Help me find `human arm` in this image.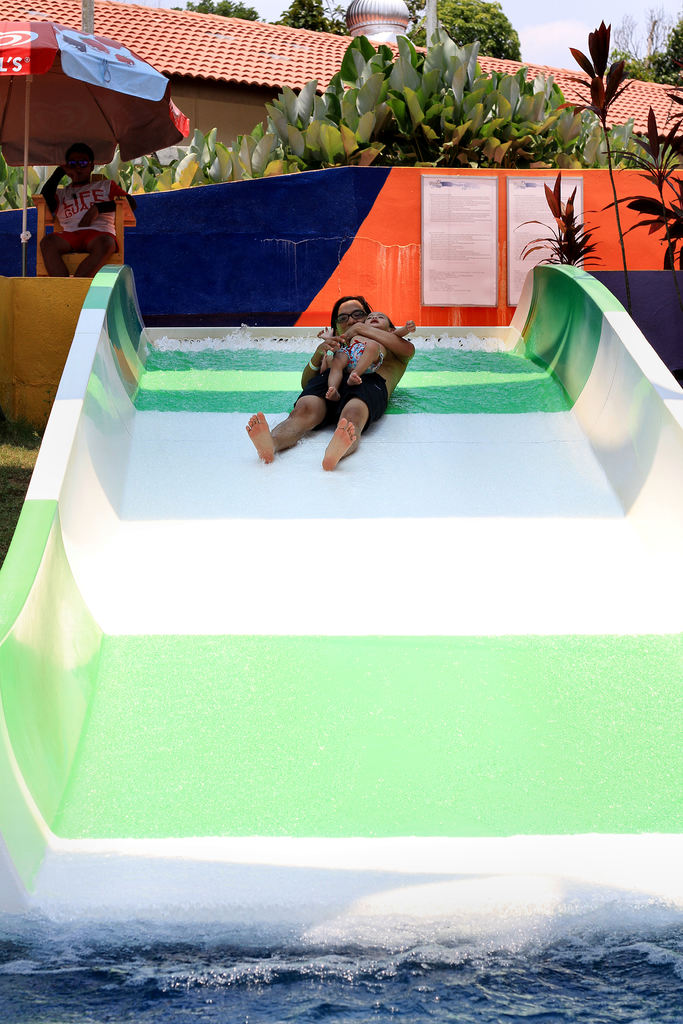
Found it: rect(44, 141, 82, 216).
